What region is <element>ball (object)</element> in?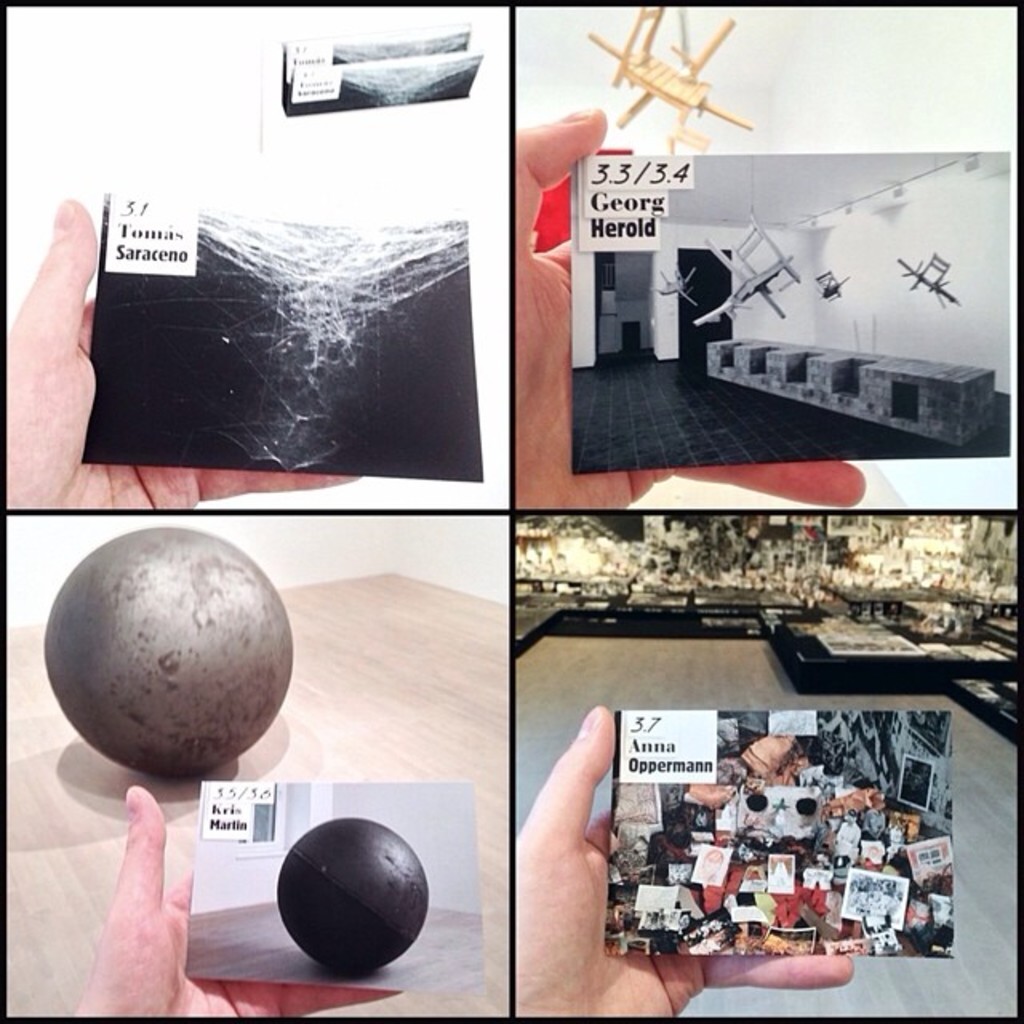
[x1=278, y1=814, x2=429, y2=974].
